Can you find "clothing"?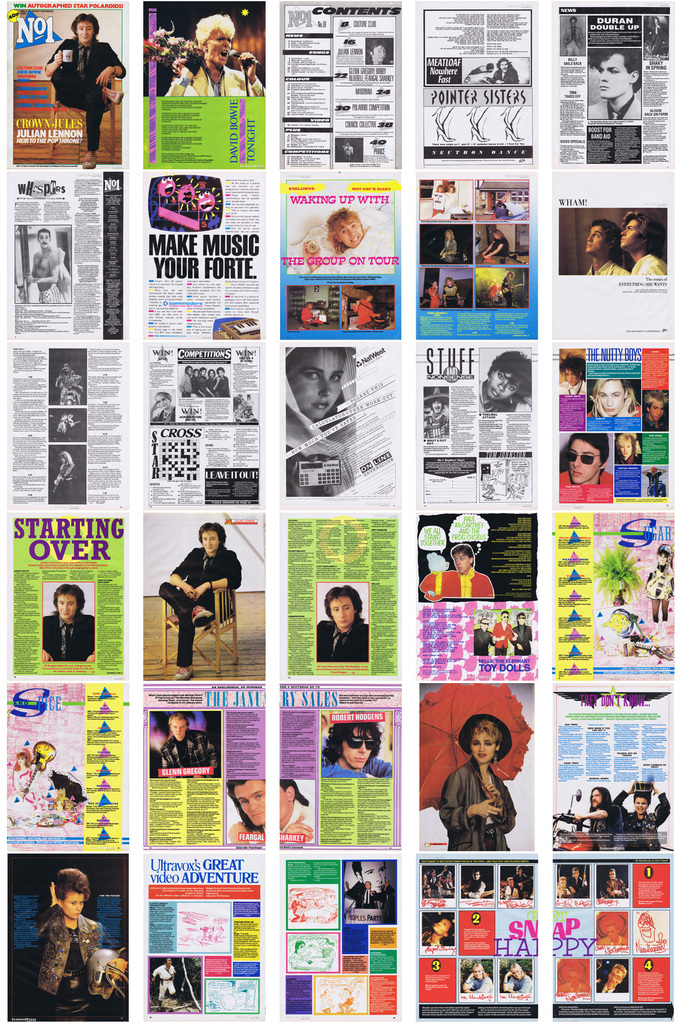
Yes, bounding box: BBox(155, 545, 248, 668).
